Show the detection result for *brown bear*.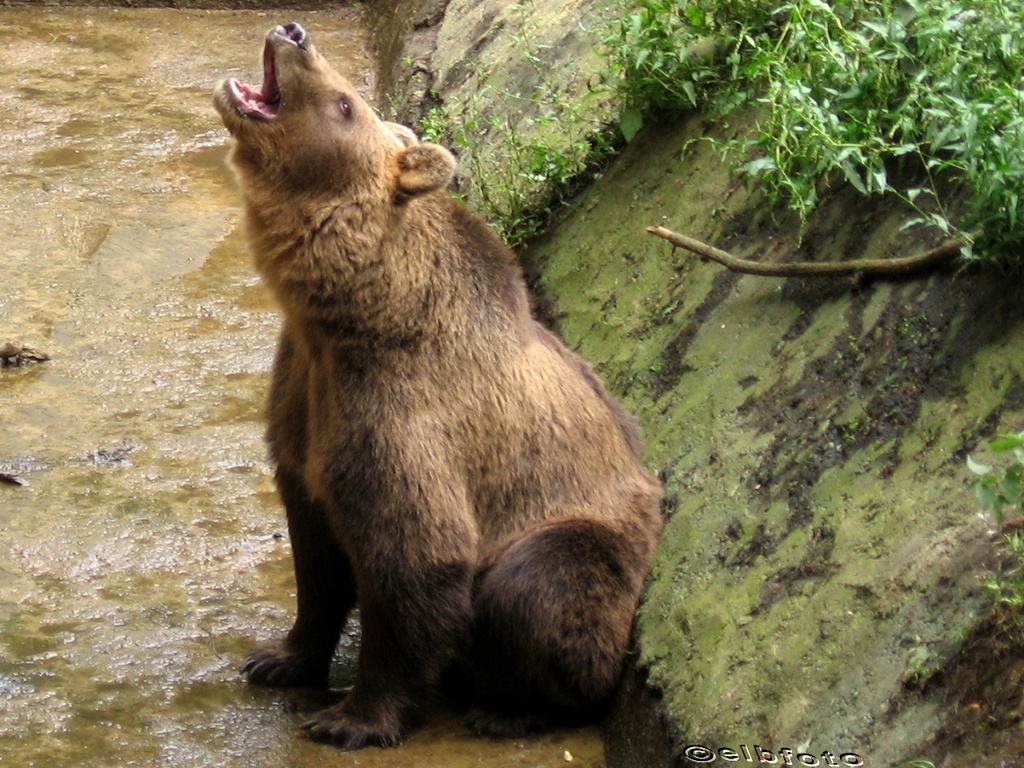
x1=206, y1=17, x2=666, y2=748.
